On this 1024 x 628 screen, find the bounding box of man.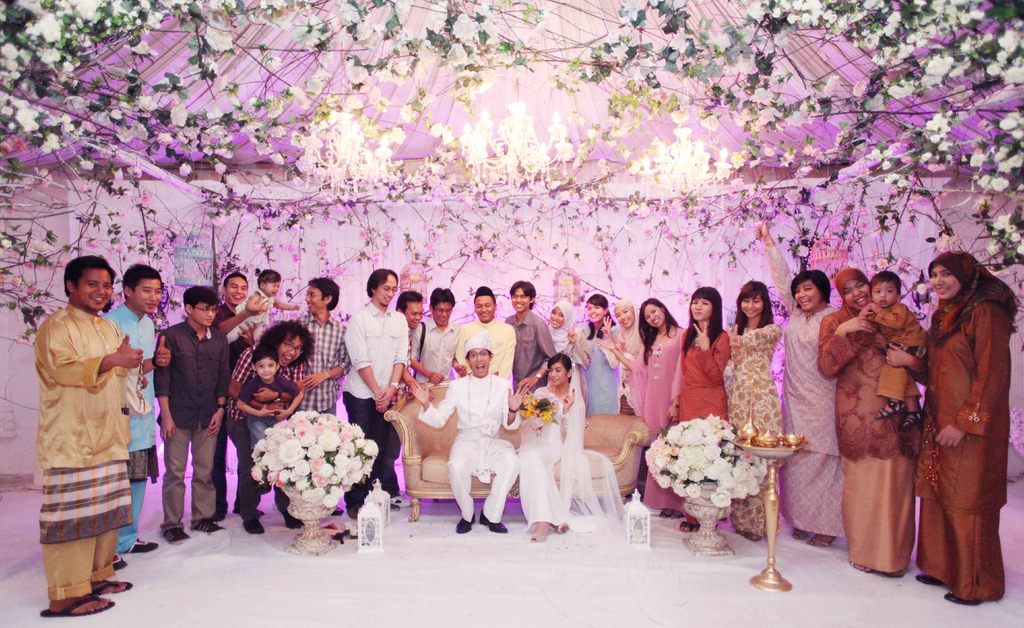
Bounding box: [212, 268, 259, 522].
